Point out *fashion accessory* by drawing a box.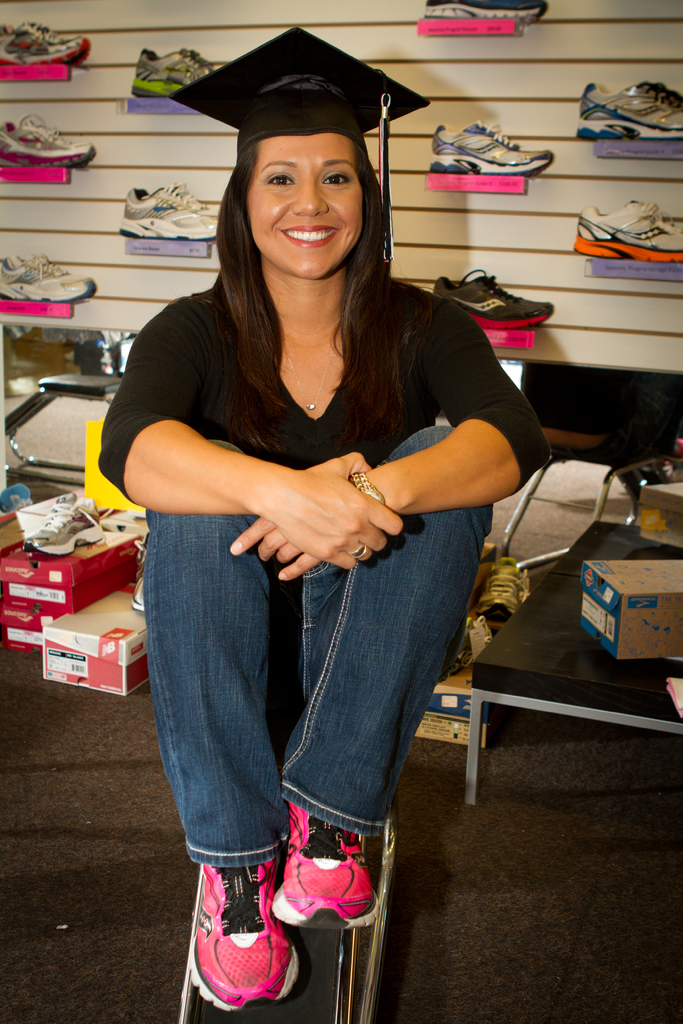
rect(437, 271, 556, 330).
